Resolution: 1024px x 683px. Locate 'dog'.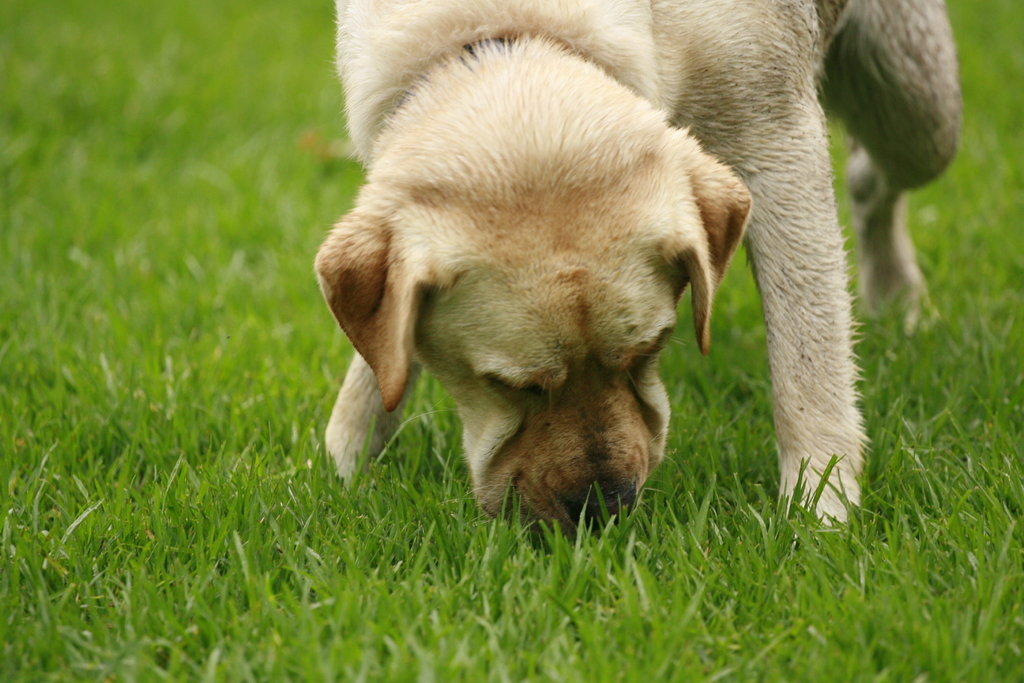
(310, 0, 964, 544).
